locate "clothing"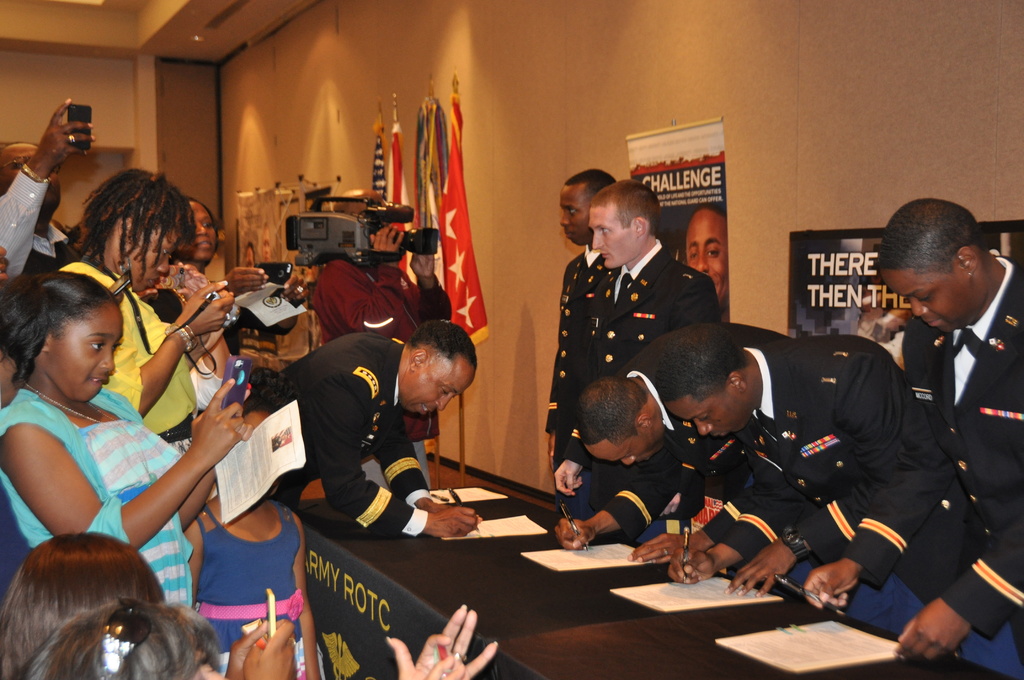
left=56, top=259, right=199, bottom=439
